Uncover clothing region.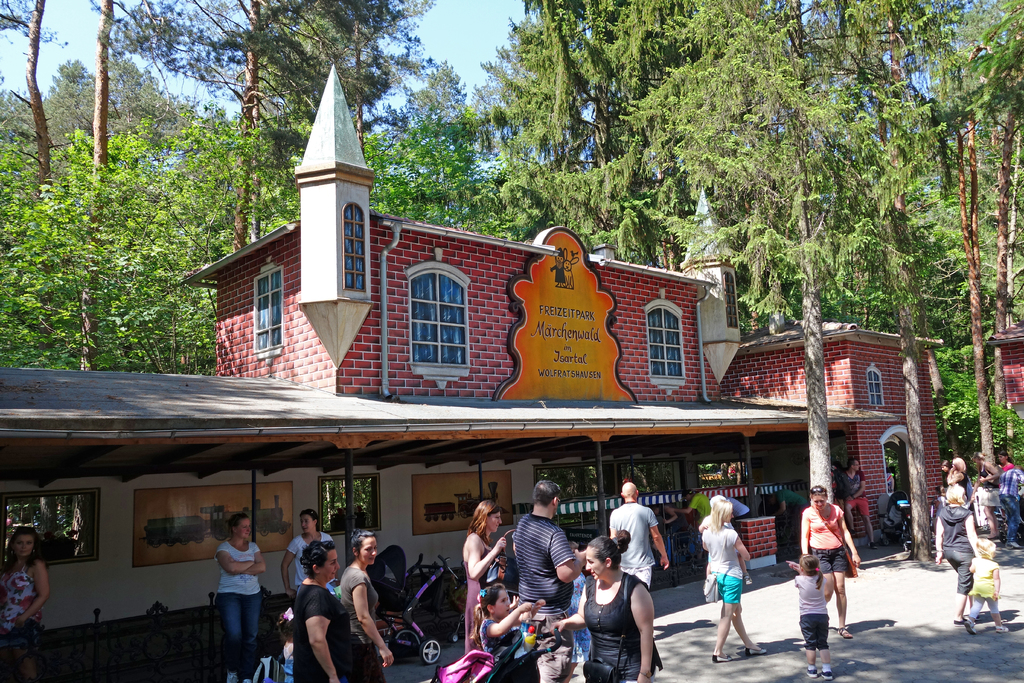
Uncovered: [x1=938, y1=509, x2=972, y2=593].
